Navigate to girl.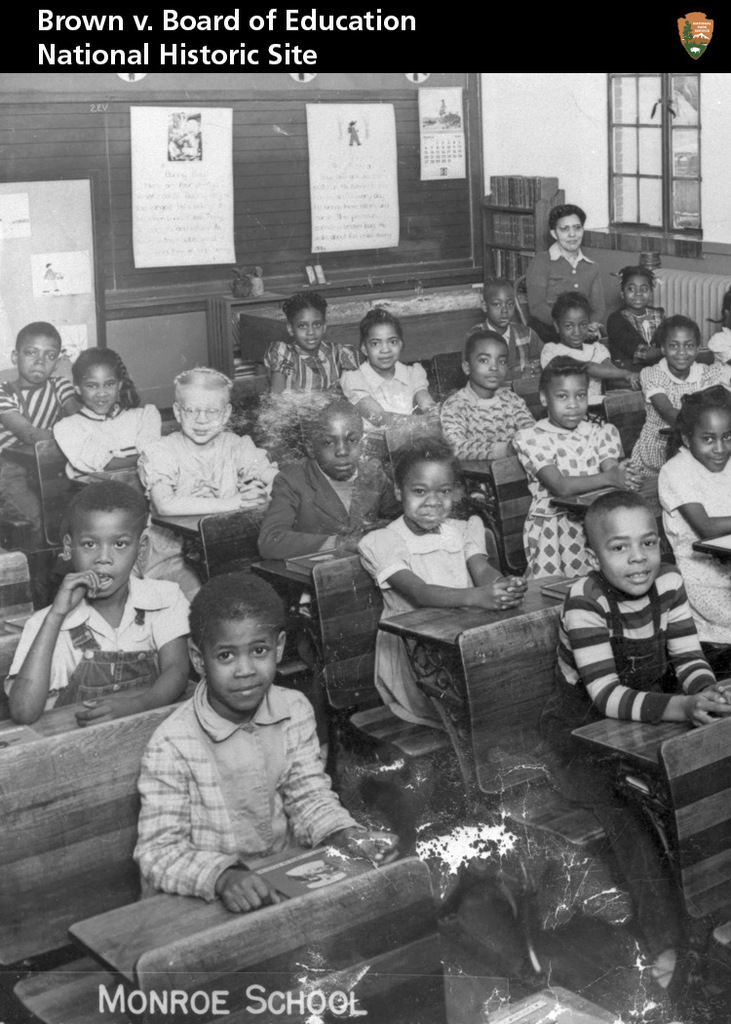
Navigation target: left=630, top=313, right=730, bottom=469.
